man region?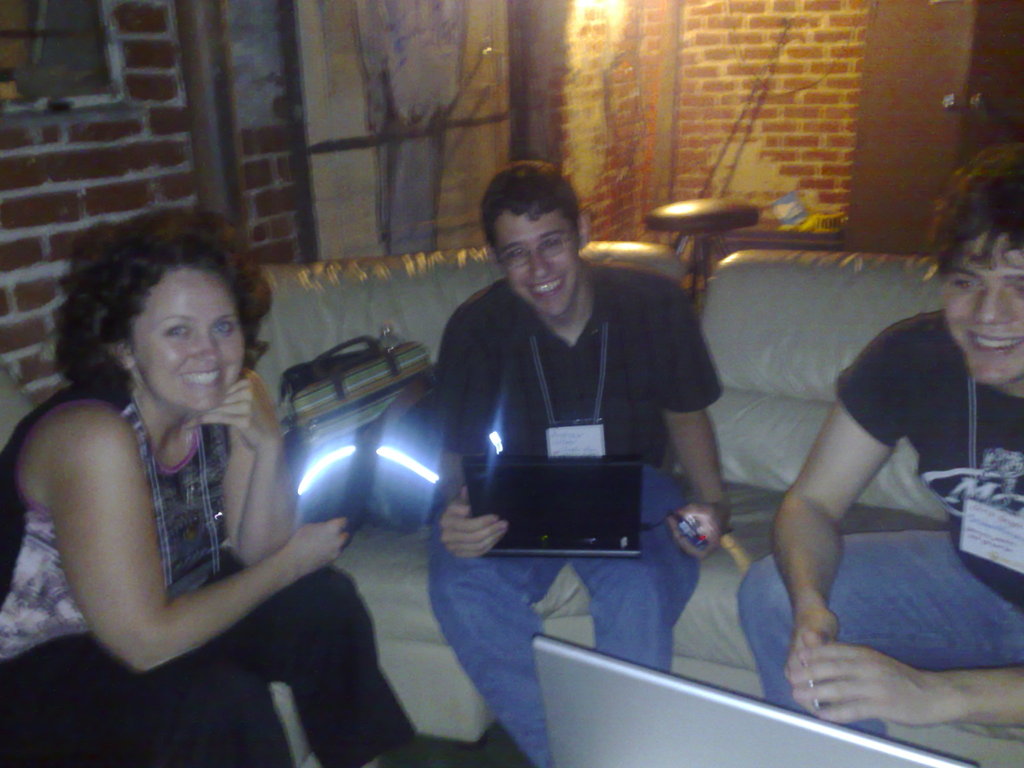
l=698, t=199, r=1014, b=685
